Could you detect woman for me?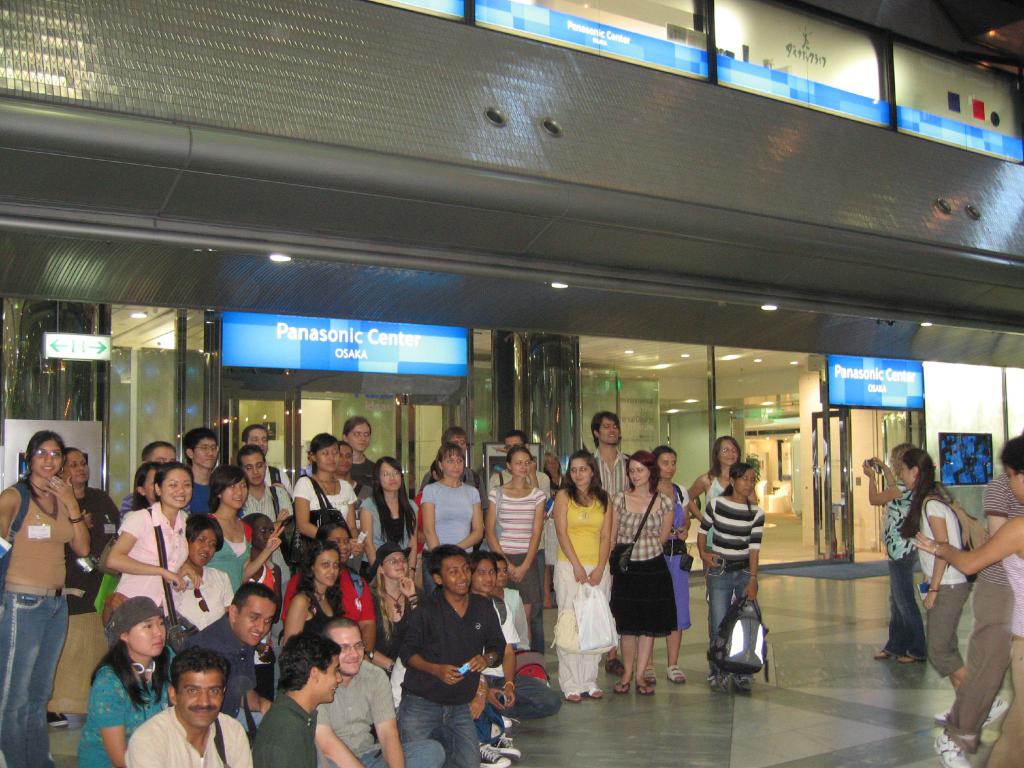
Detection result: rect(653, 444, 691, 682).
